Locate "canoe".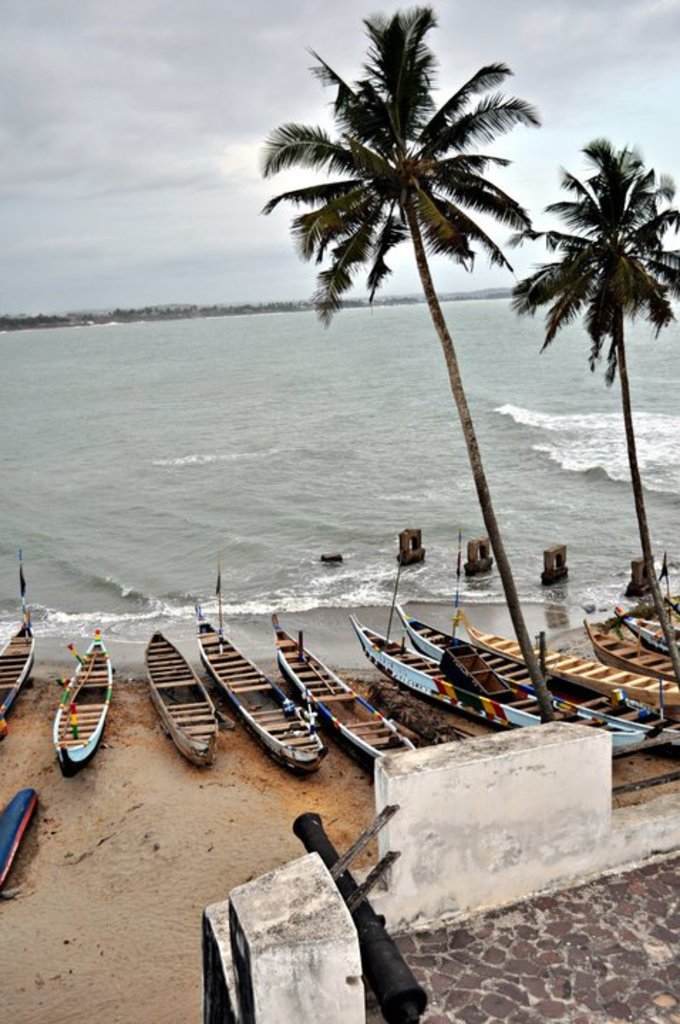
Bounding box: <box>40,651,98,778</box>.
